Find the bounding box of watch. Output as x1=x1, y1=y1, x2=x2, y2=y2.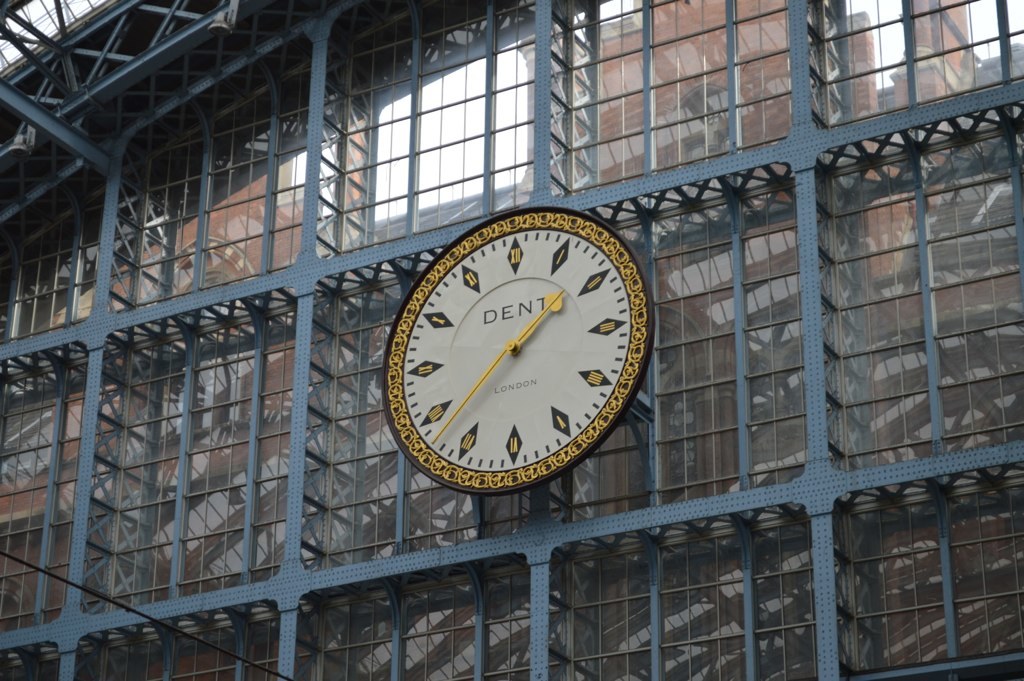
x1=378, y1=205, x2=653, y2=499.
